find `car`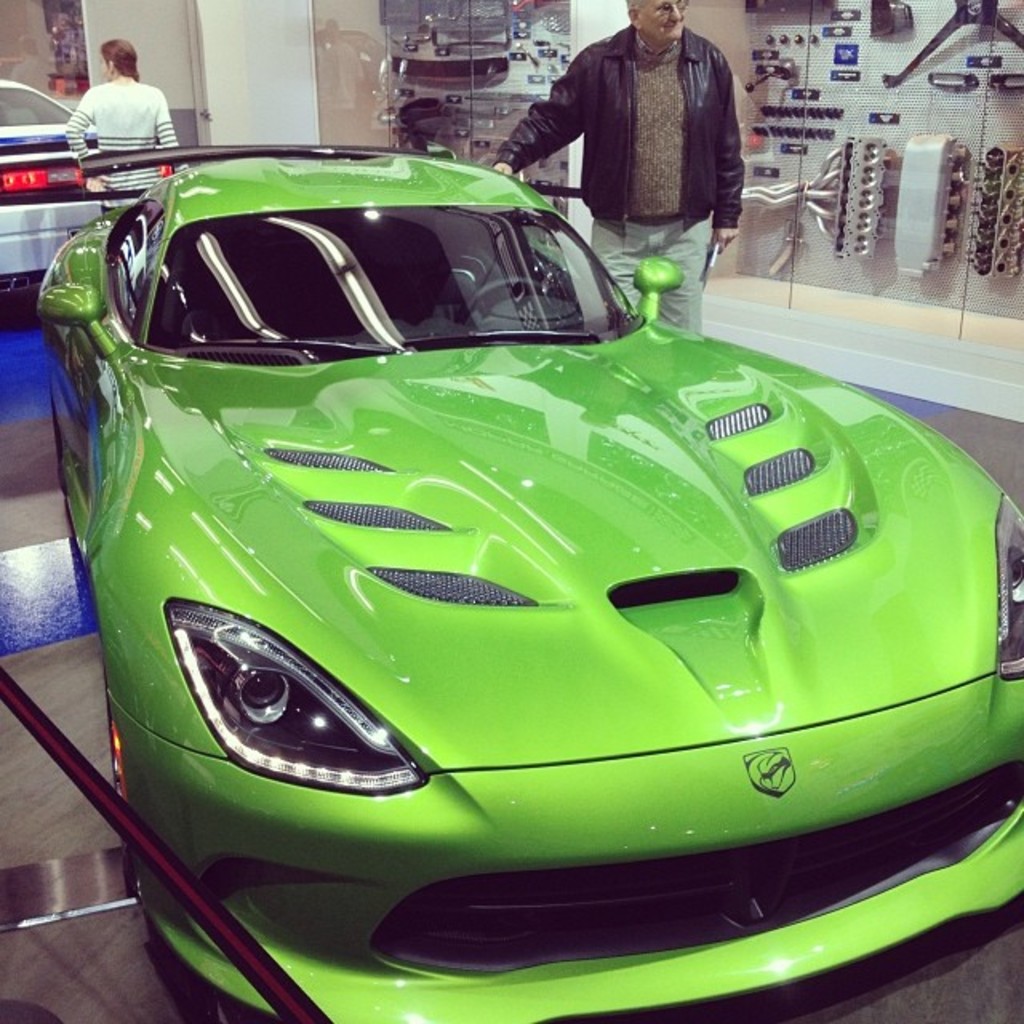
box(35, 146, 1022, 1022)
